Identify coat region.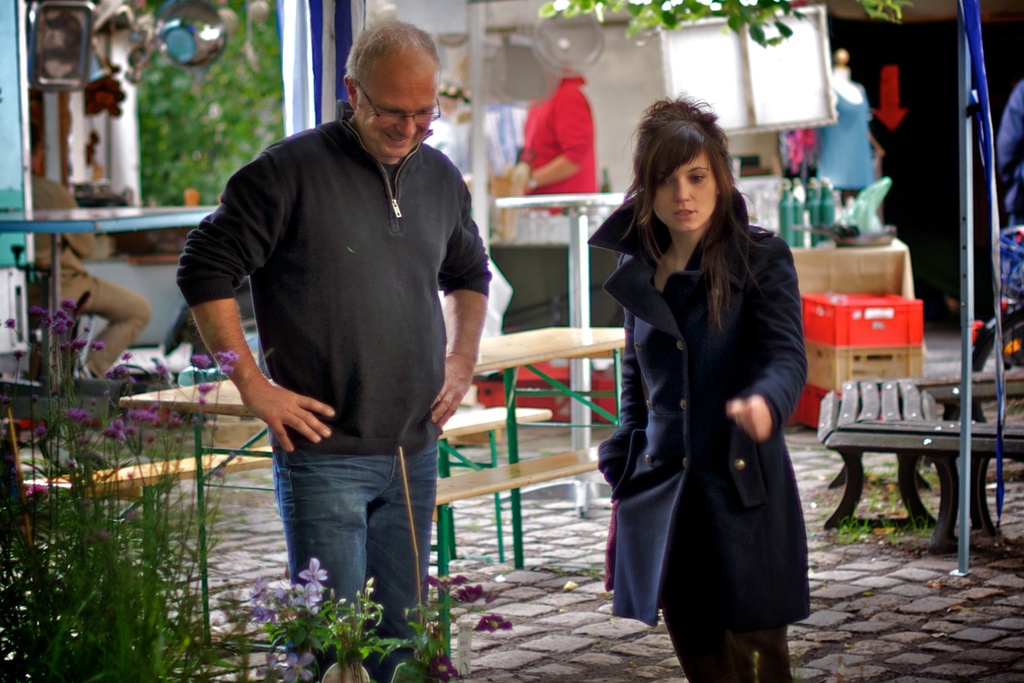
Region: pyautogui.locateOnScreen(616, 150, 822, 621).
